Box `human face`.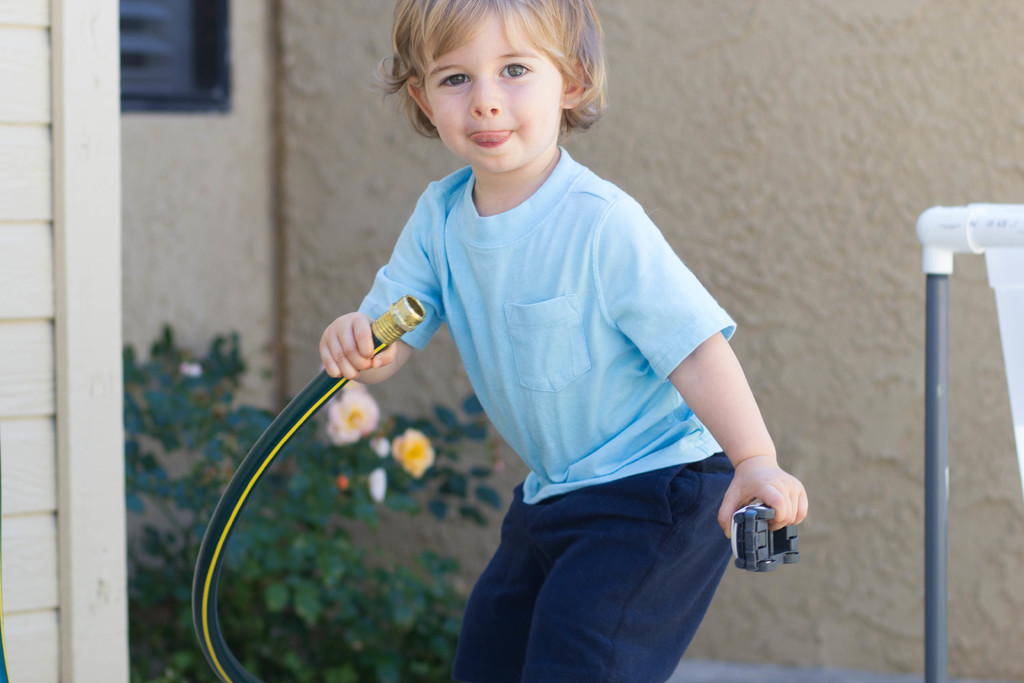
detection(419, 13, 565, 181).
